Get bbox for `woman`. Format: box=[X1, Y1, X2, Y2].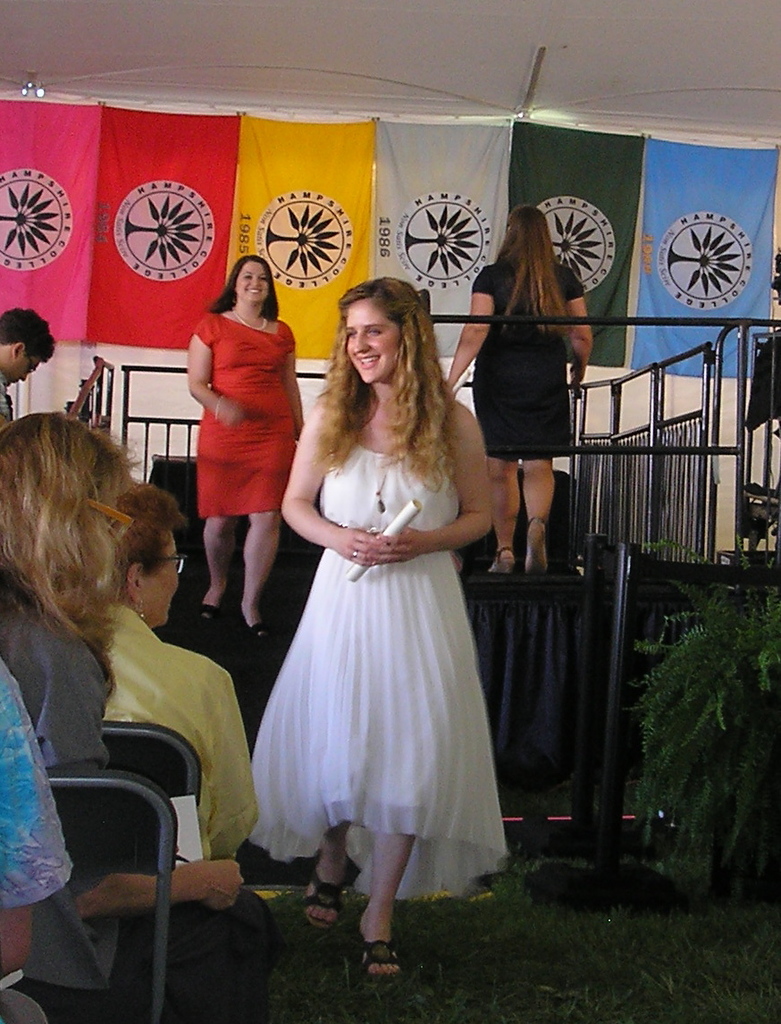
box=[181, 250, 307, 639].
